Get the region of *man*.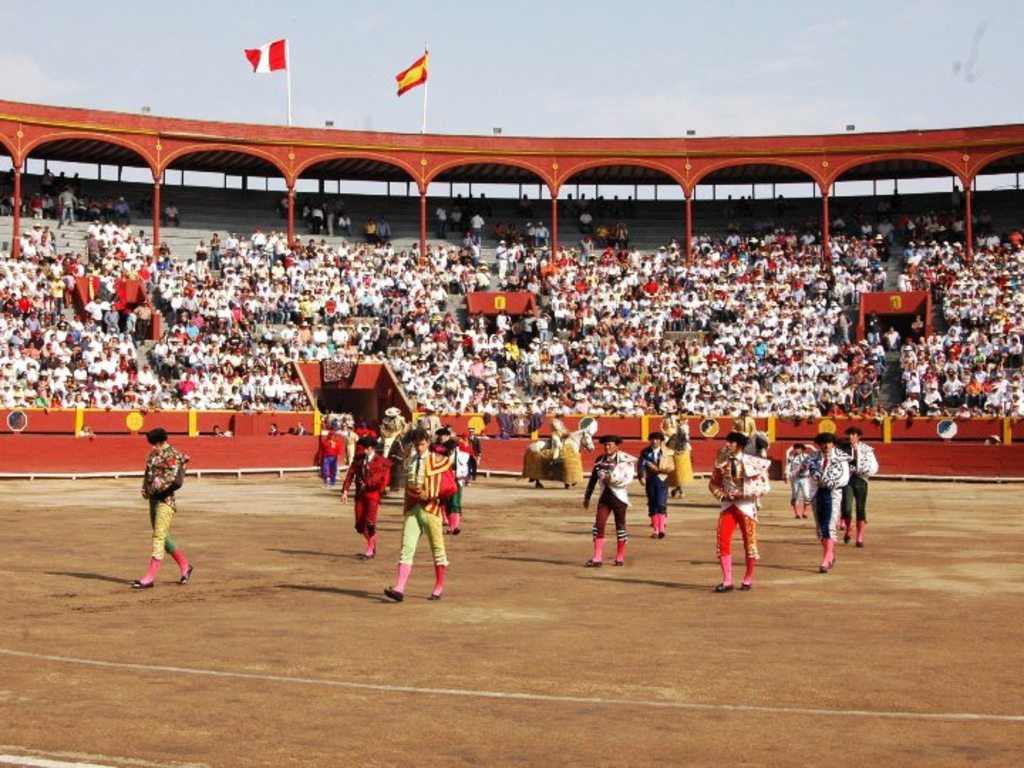
<bbox>333, 439, 393, 559</bbox>.
